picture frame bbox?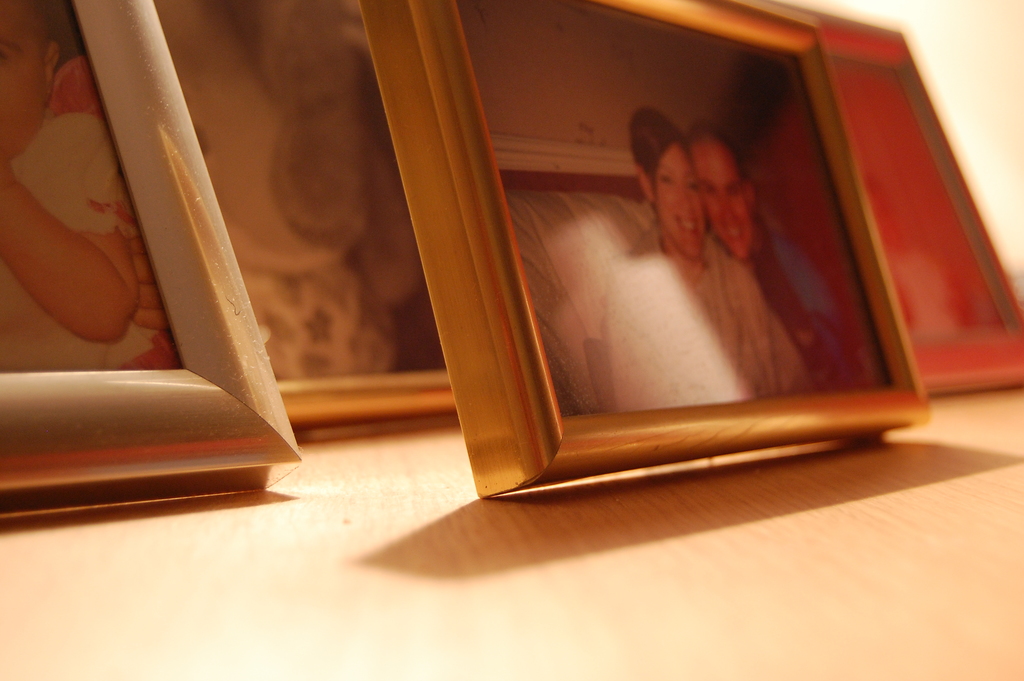
region(350, 0, 927, 503)
